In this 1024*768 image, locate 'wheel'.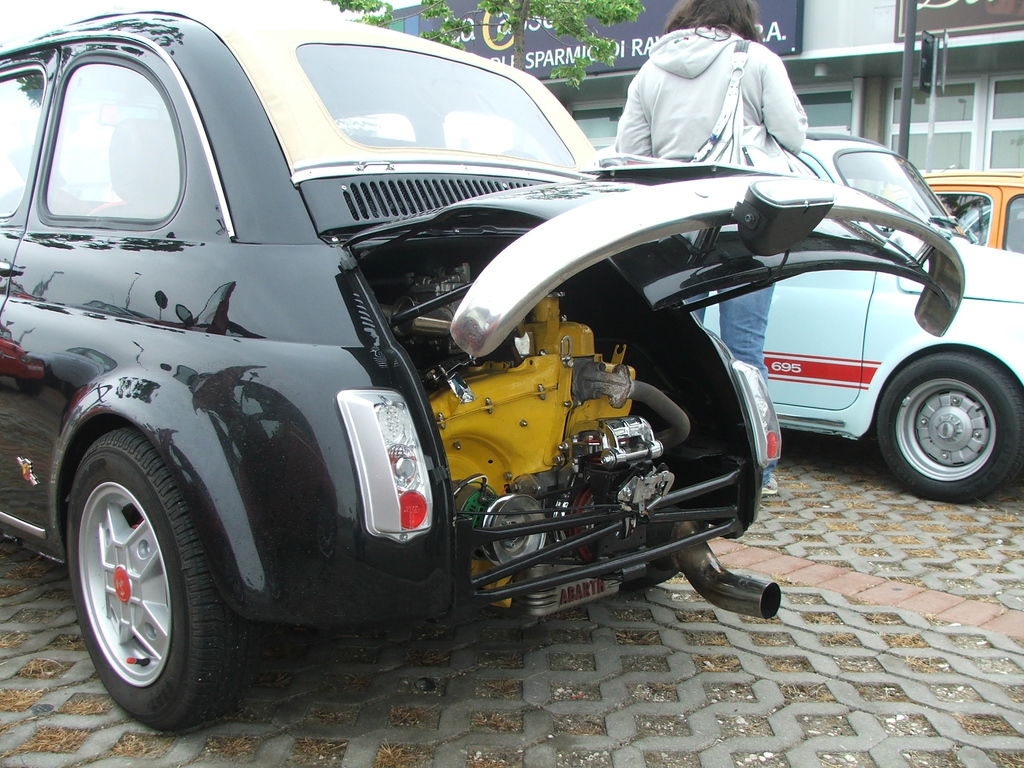
Bounding box: {"left": 58, "top": 422, "right": 215, "bottom": 731}.
